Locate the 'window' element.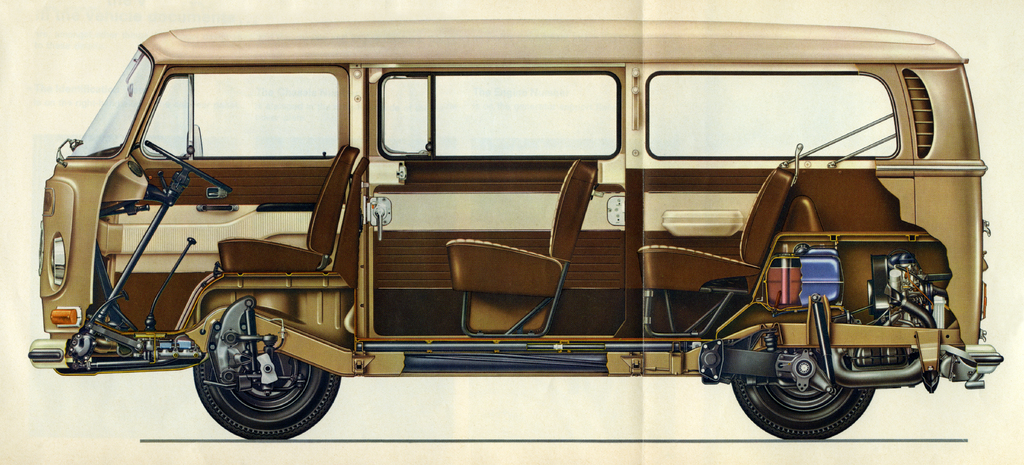
Element bbox: select_region(189, 72, 337, 157).
